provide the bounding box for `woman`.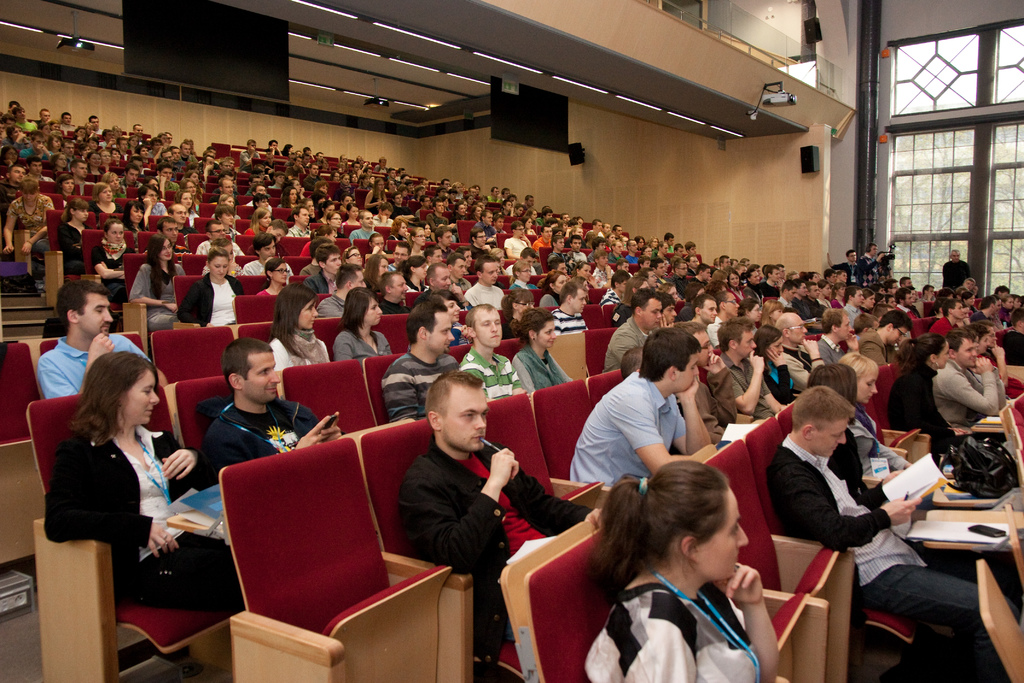
region(537, 270, 568, 317).
